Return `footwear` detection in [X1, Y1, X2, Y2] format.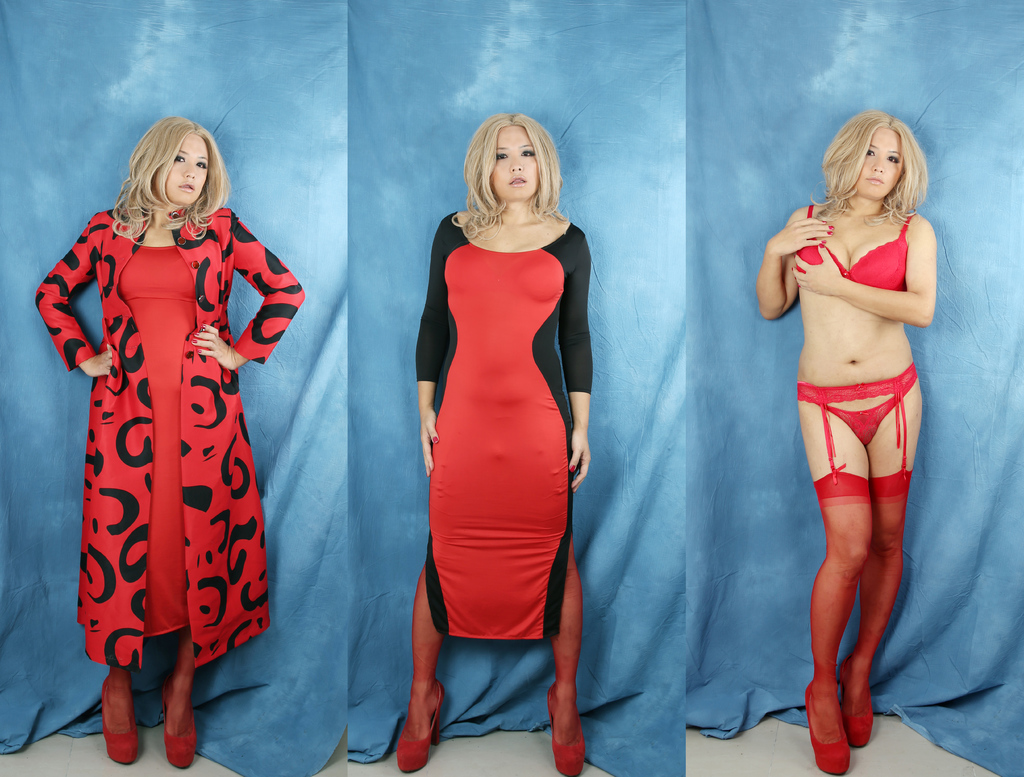
[551, 691, 583, 776].
